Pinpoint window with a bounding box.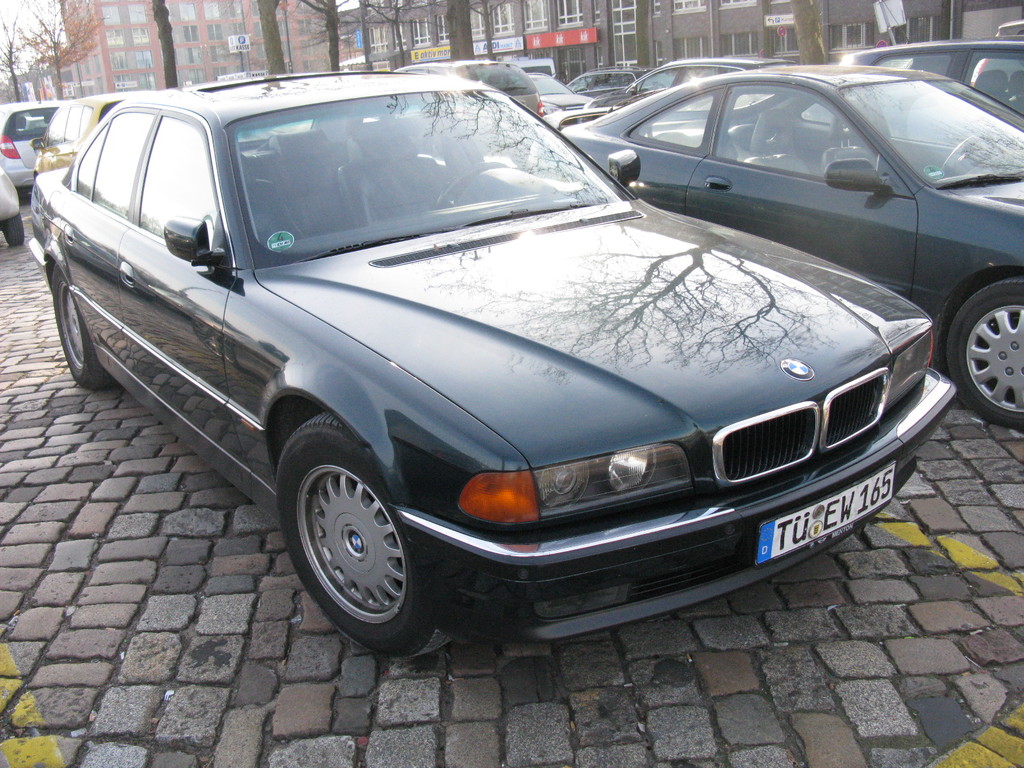
select_region(84, 61, 88, 74).
